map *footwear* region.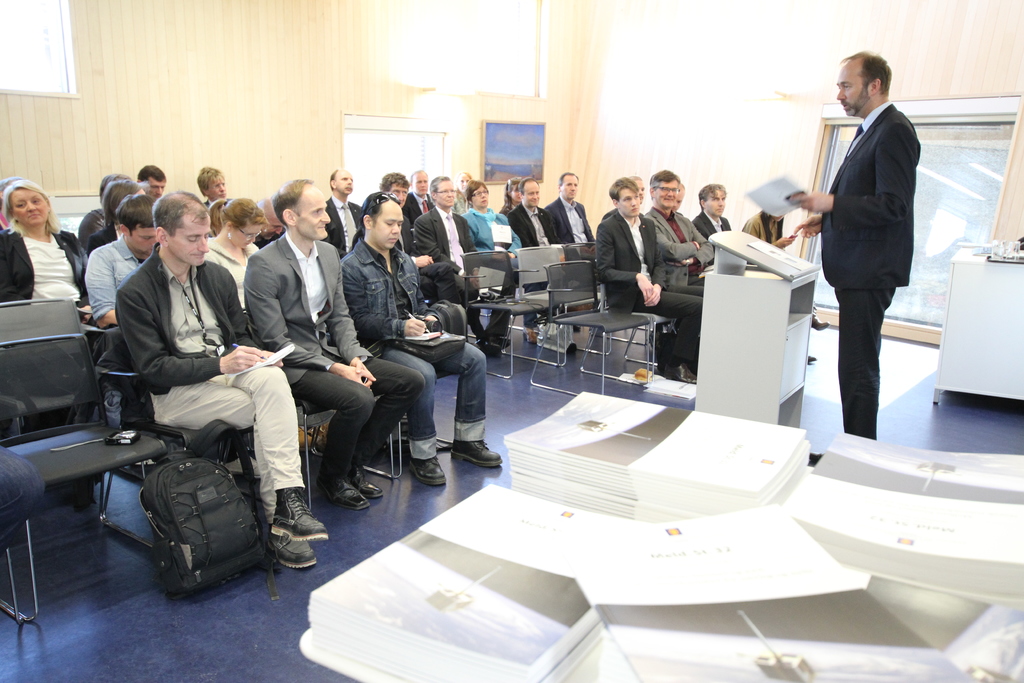
Mapped to bbox=(323, 477, 365, 513).
